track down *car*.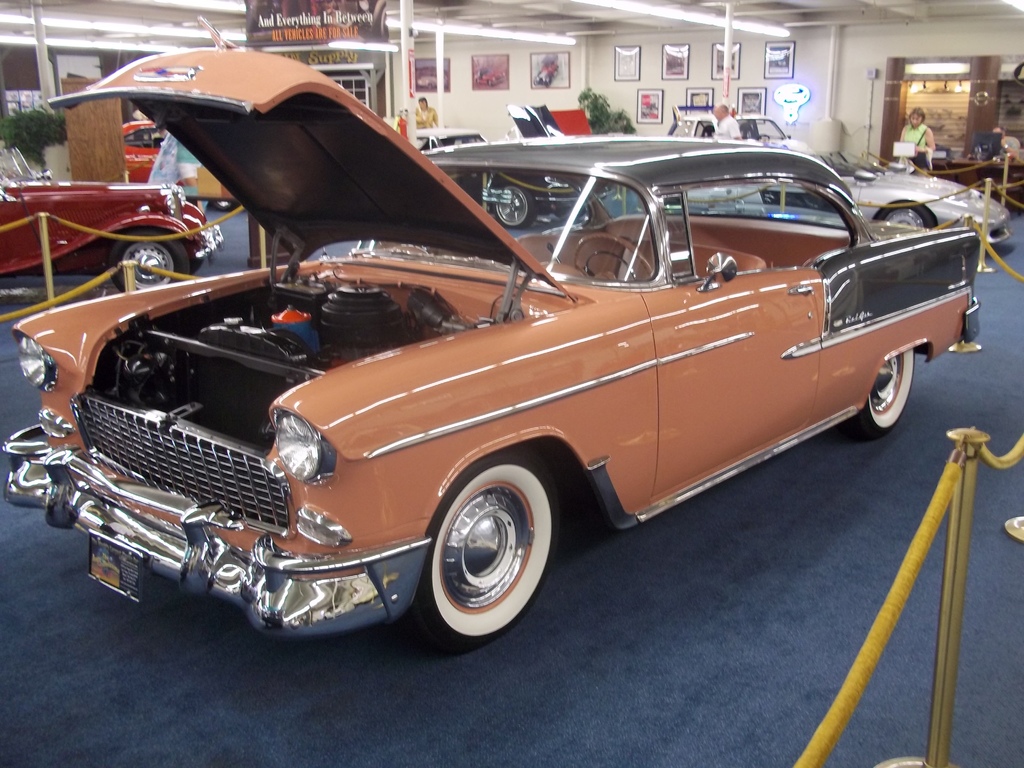
Tracked to (x1=419, y1=104, x2=616, y2=227).
